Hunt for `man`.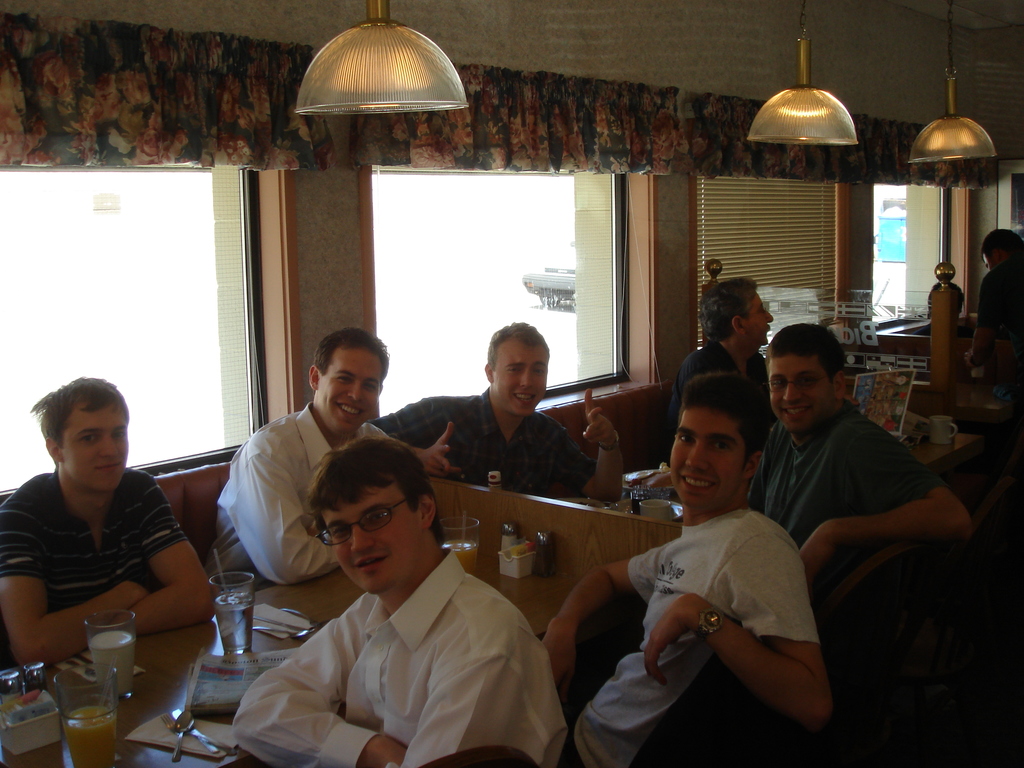
Hunted down at <box>216,428,571,757</box>.
